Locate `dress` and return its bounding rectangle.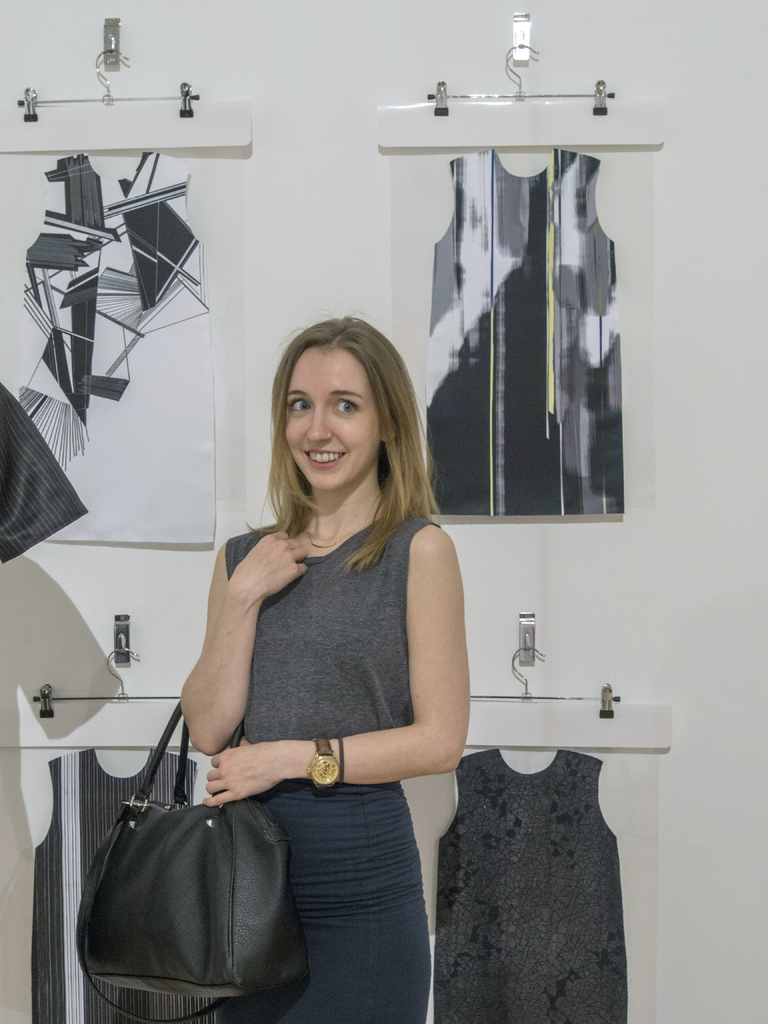
432, 748, 626, 1023.
